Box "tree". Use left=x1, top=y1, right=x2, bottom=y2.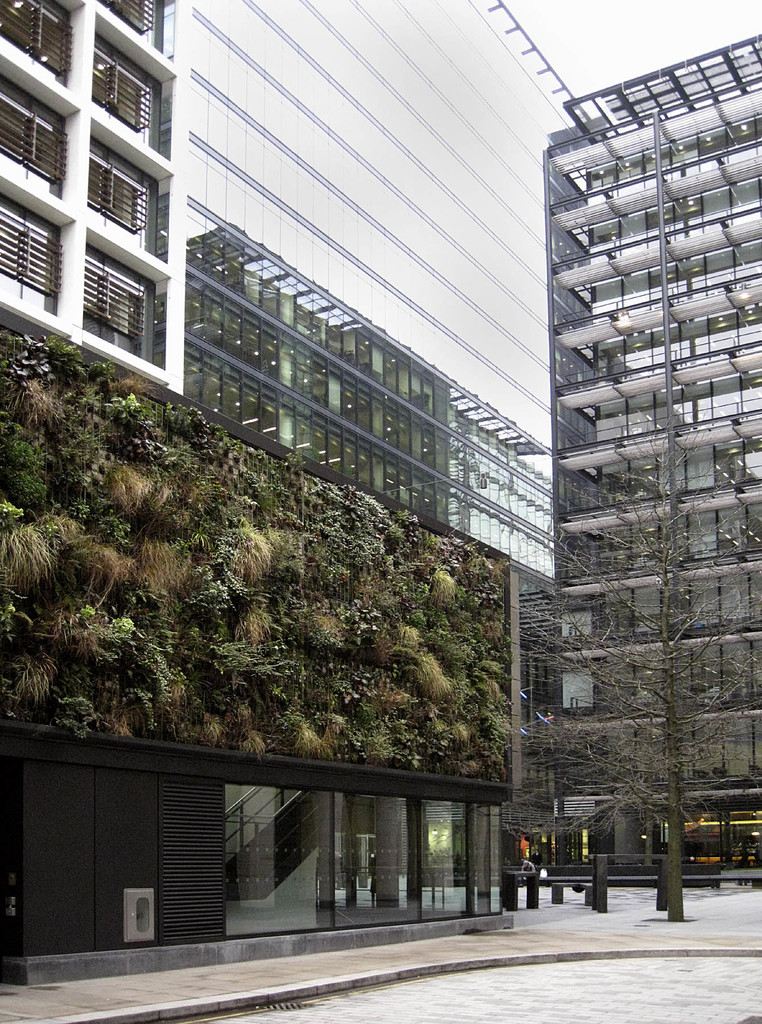
left=523, top=435, right=761, bottom=919.
